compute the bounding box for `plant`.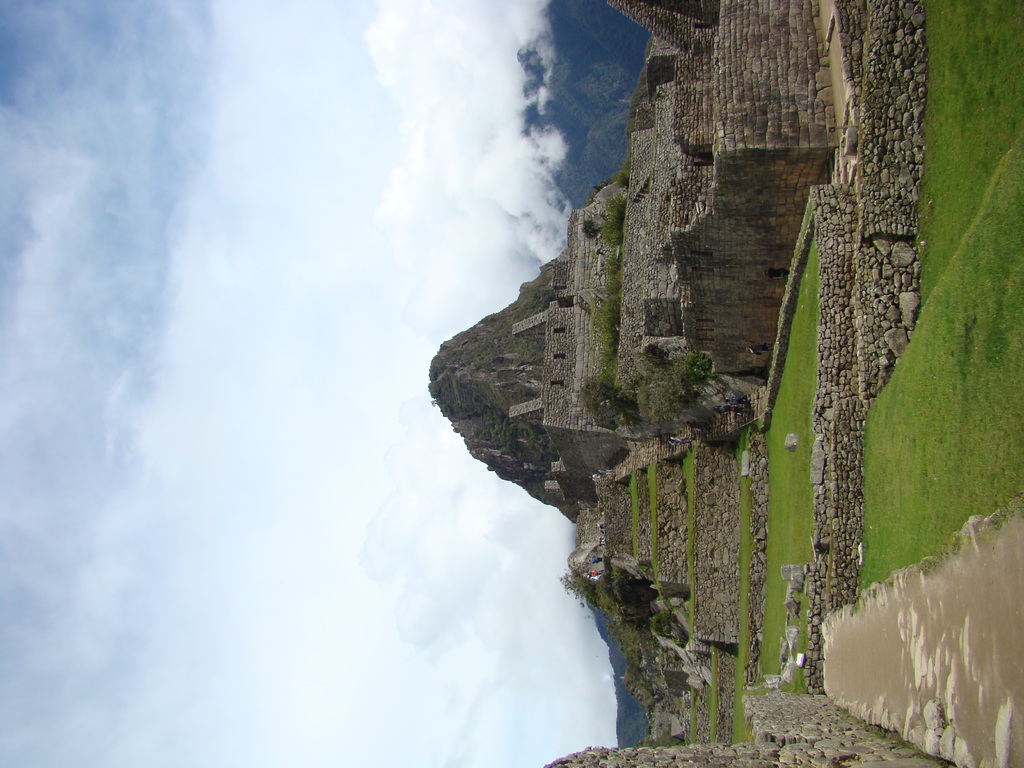
[678,447,694,621].
